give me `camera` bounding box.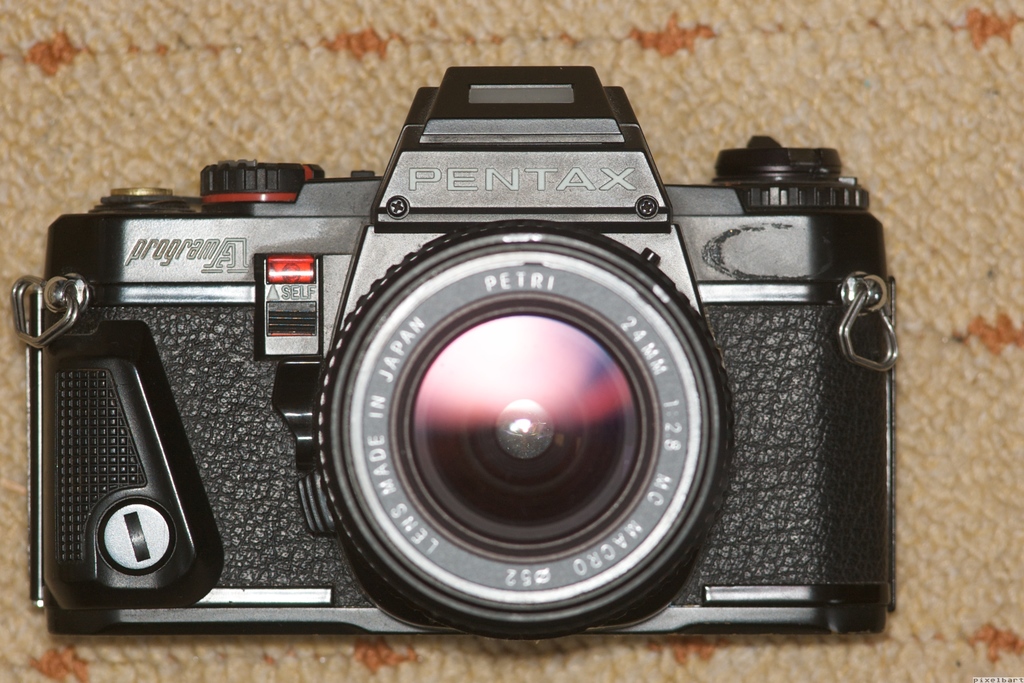
x1=13 y1=66 x2=922 y2=652.
